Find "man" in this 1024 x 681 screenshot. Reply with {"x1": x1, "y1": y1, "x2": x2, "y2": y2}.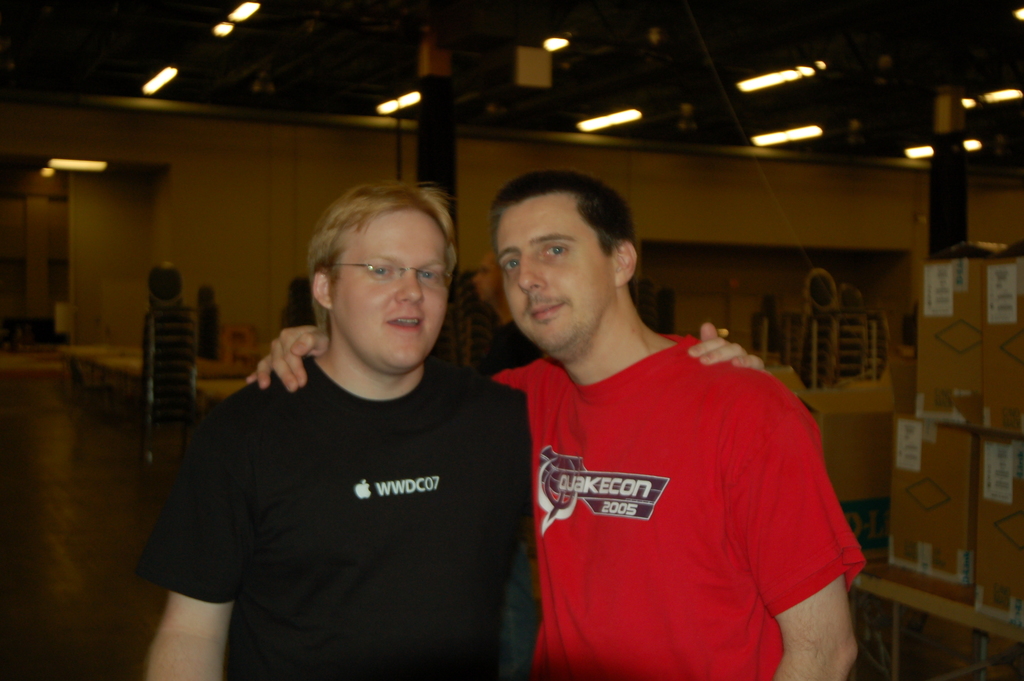
{"x1": 144, "y1": 181, "x2": 535, "y2": 680}.
